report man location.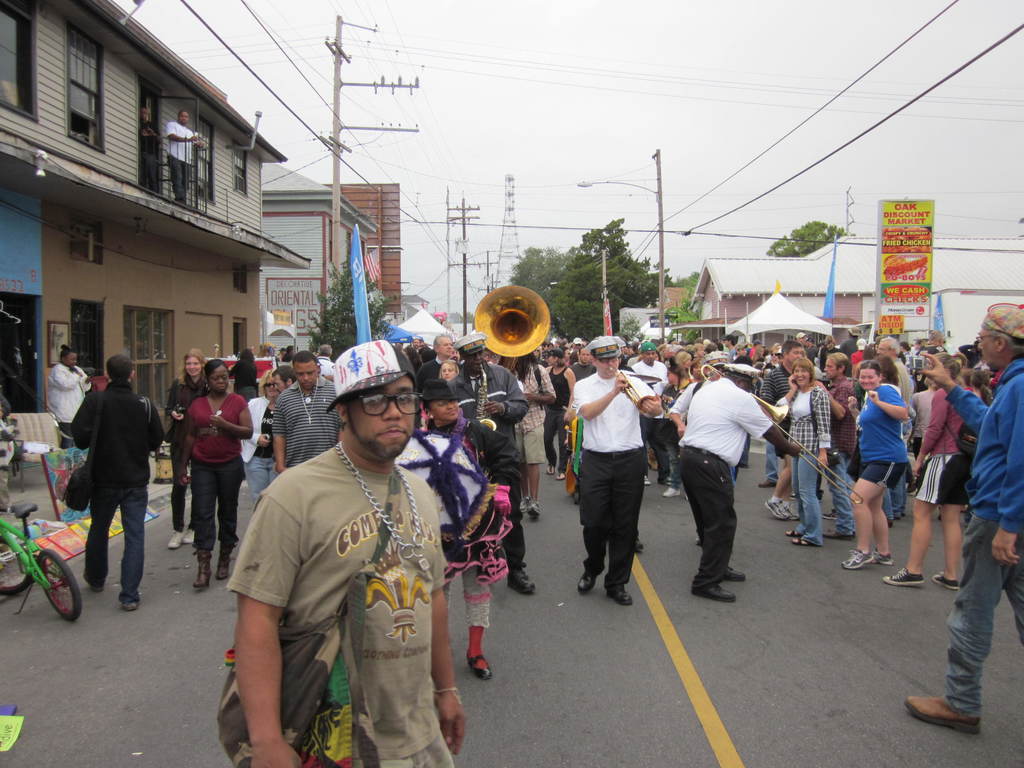
Report: (x1=163, y1=108, x2=209, y2=206).
